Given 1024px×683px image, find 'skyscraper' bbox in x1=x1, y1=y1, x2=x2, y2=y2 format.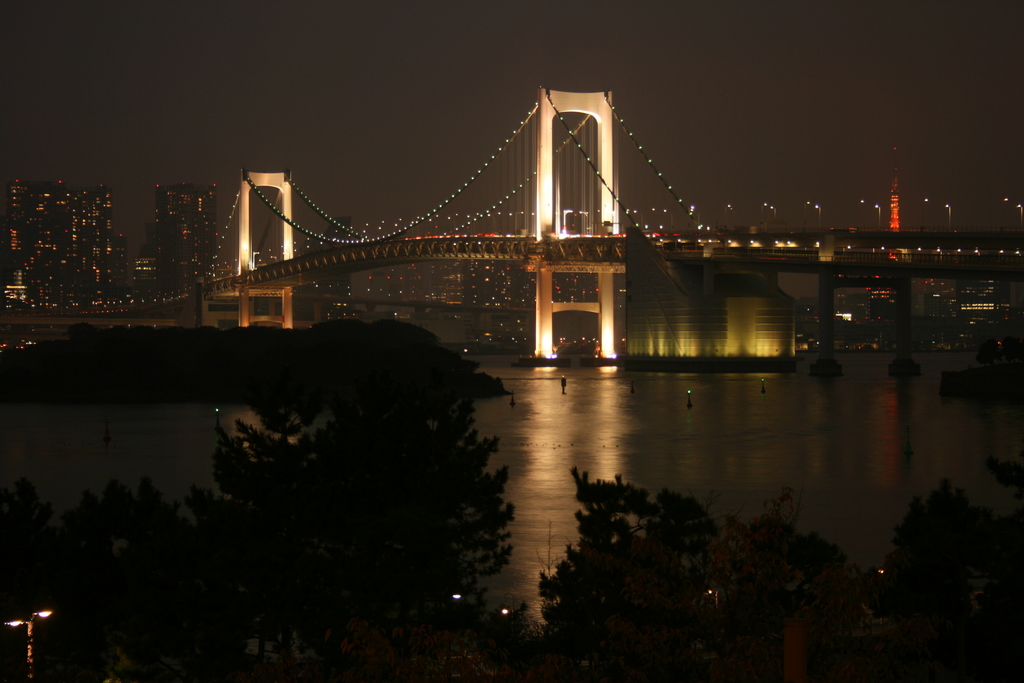
x1=156, y1=183, x2=223, y2=298.
